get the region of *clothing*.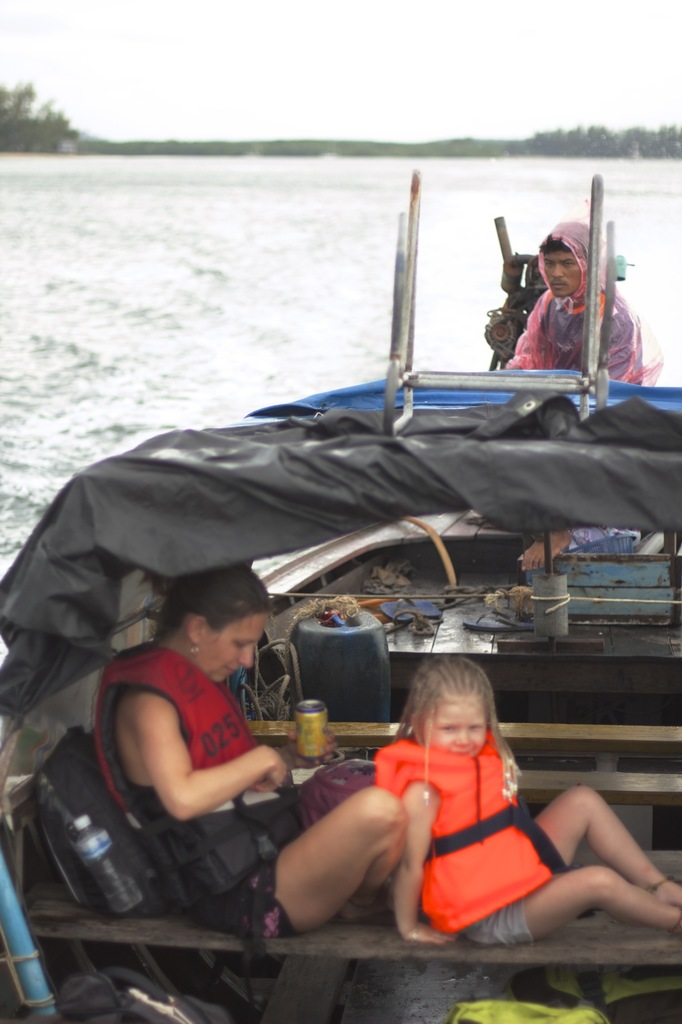
box(84, 624, 273, 941).
